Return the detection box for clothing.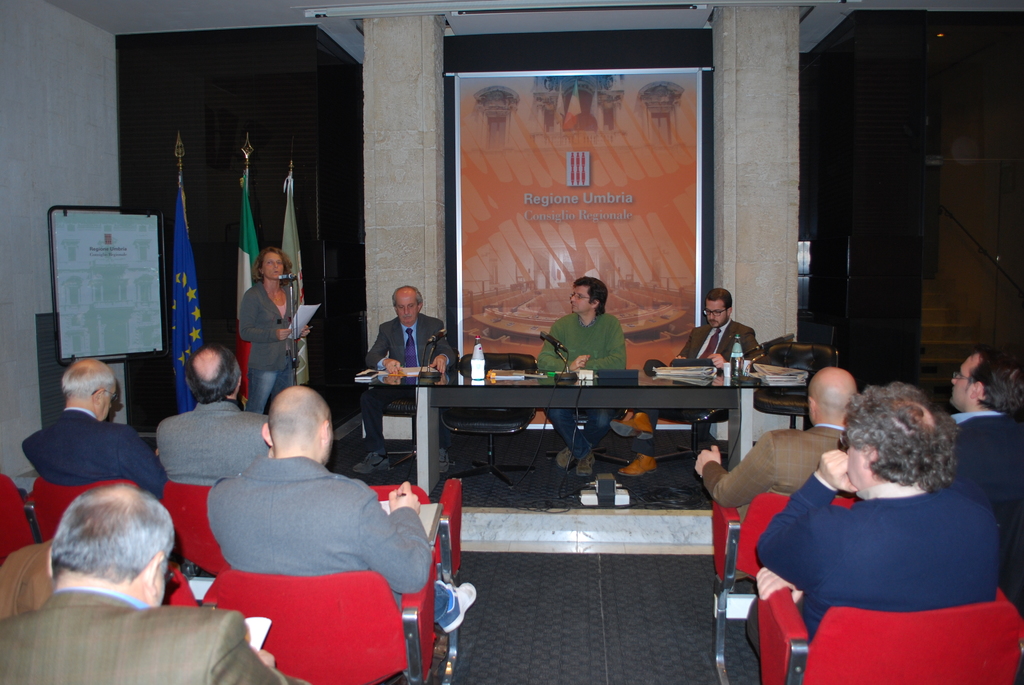
region(746, 437, 1014, 665).
